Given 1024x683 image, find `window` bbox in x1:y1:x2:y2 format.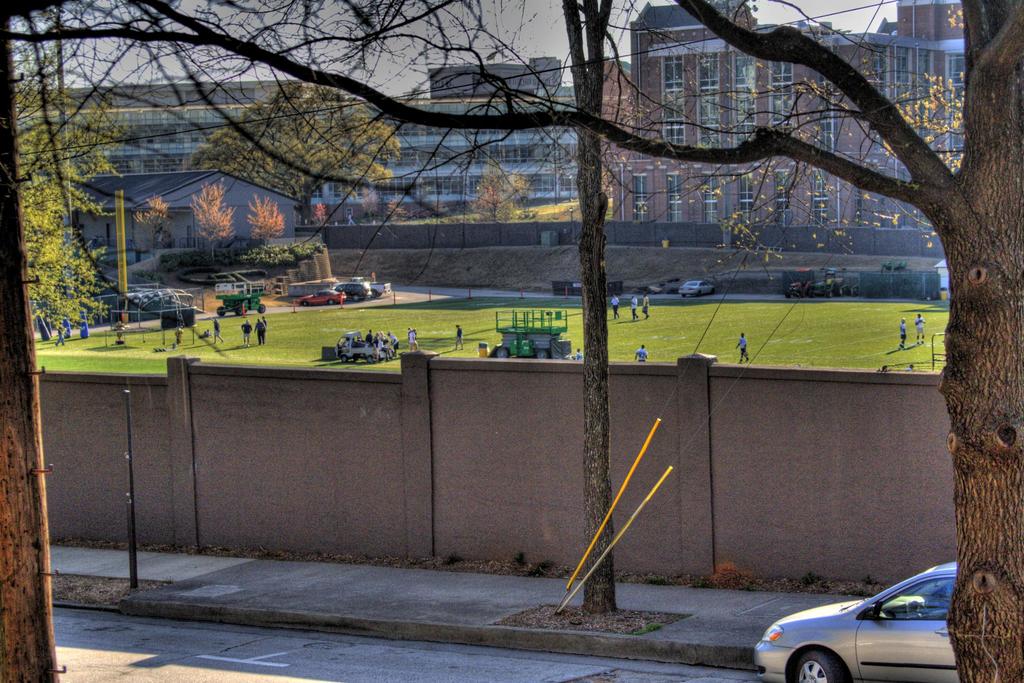
628:174:656:218.
